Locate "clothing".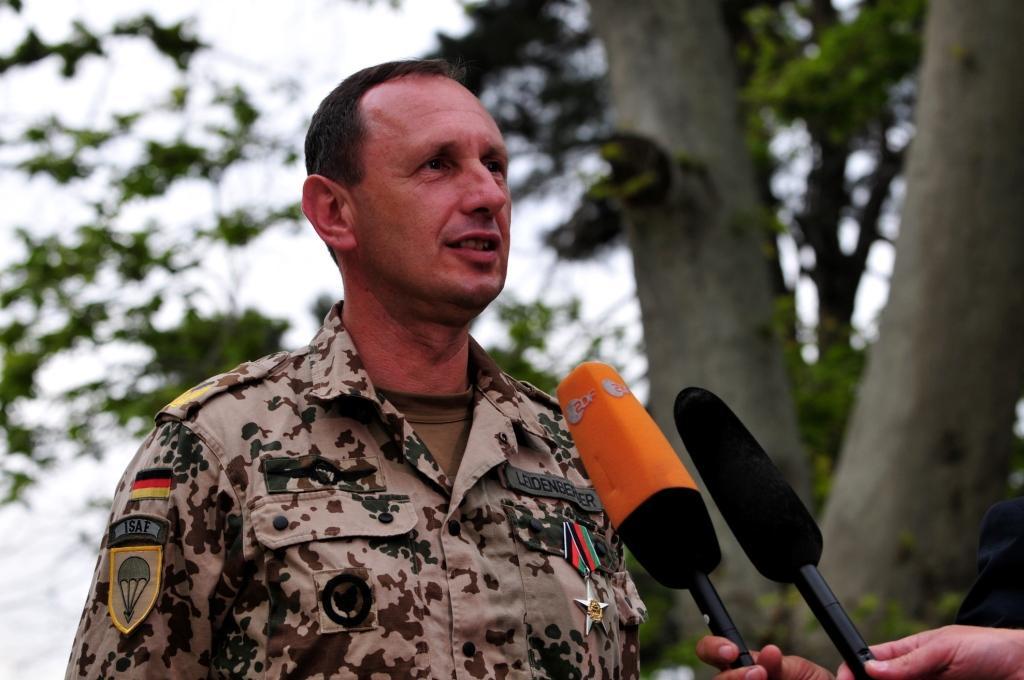
Bounding box: (x1=71, y1=300, x2=675, y2=672).
